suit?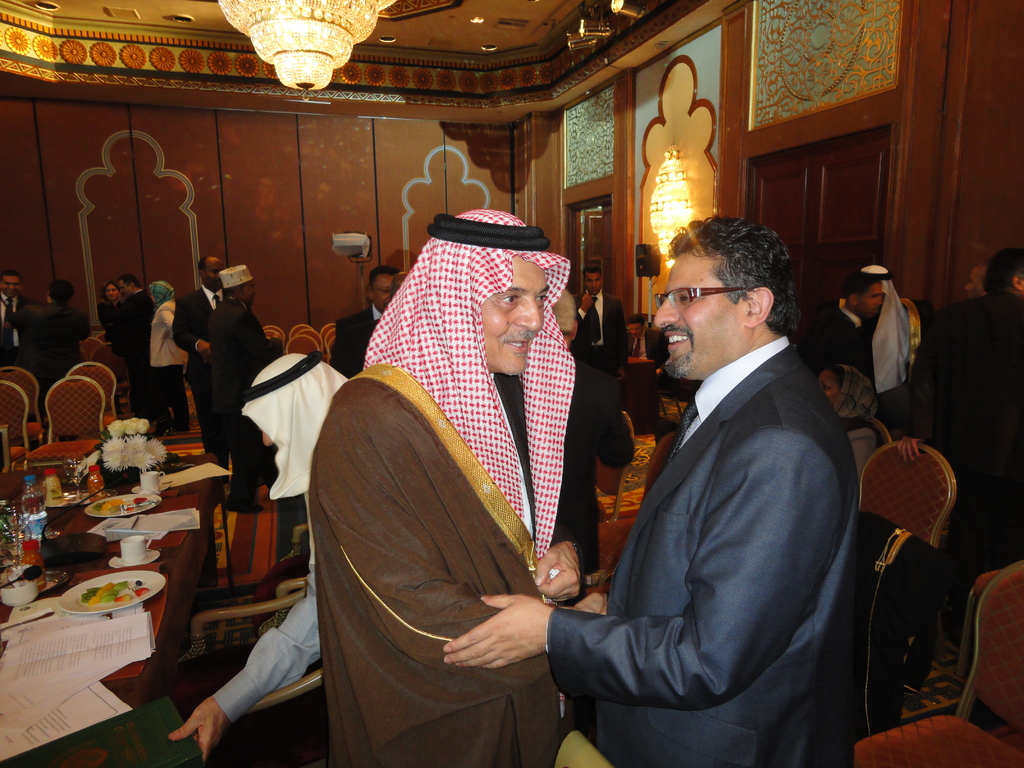
bbox=(927, 289, 1023, 637)
